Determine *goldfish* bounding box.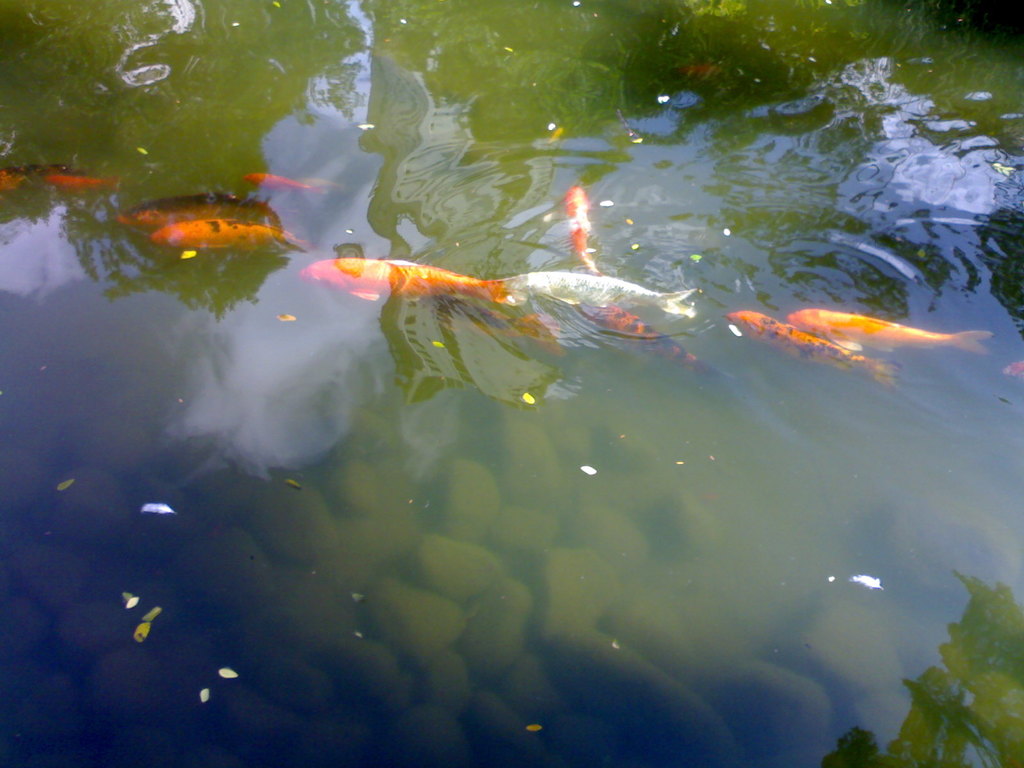
Determined: pyautogui.locateOnScreen(0, 164, 80, 199).
